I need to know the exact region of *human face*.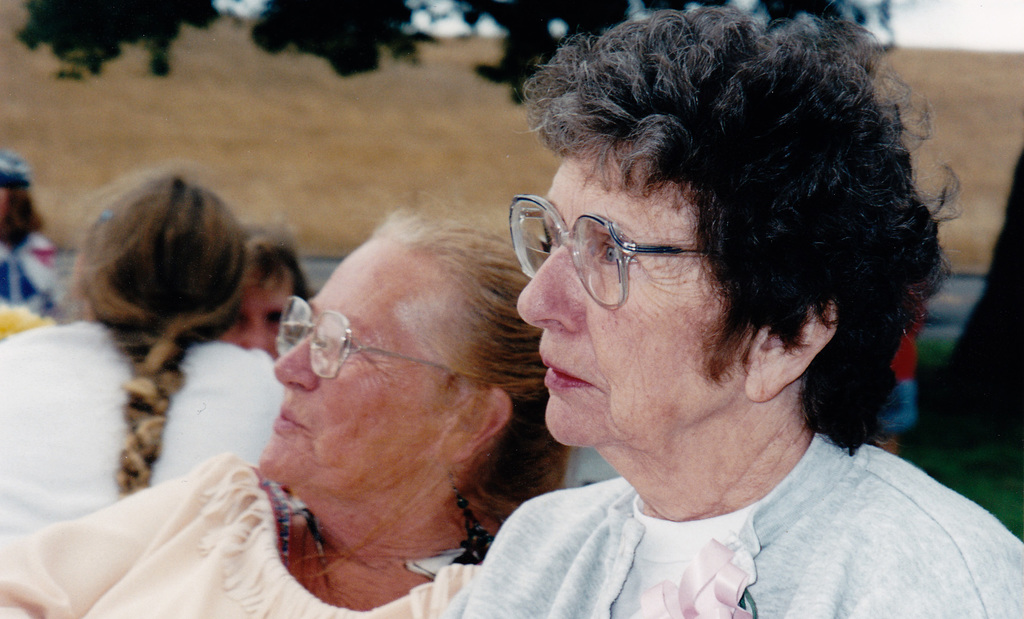
Region: x1=518, y1=150, x2=750, y2=443.
